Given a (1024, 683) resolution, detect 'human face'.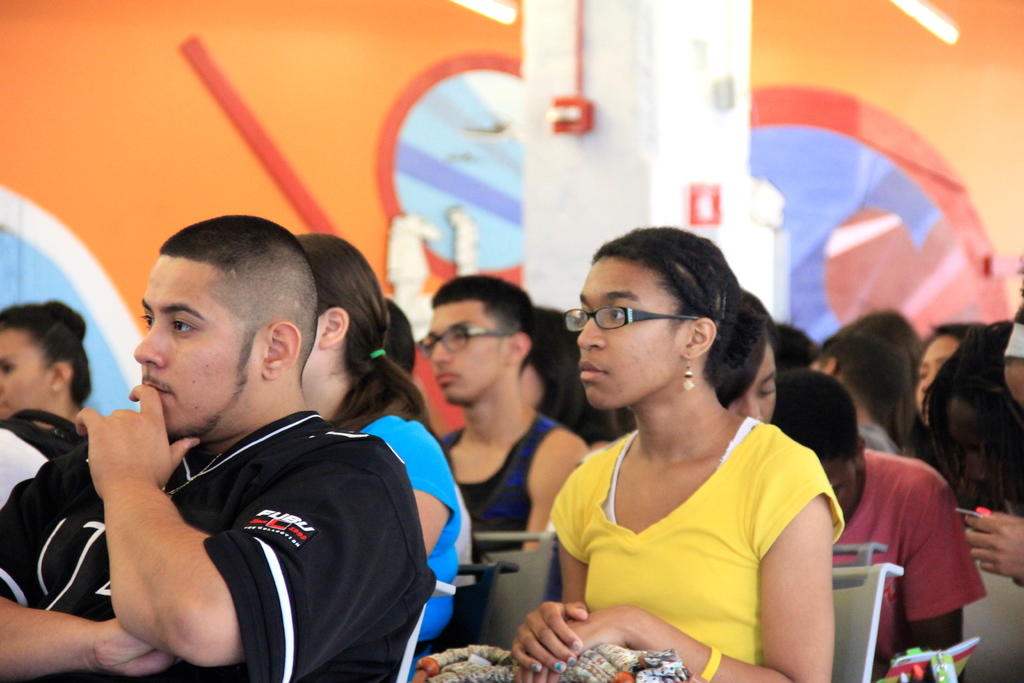
(left=813, top=456, right=859, bottom=524).
